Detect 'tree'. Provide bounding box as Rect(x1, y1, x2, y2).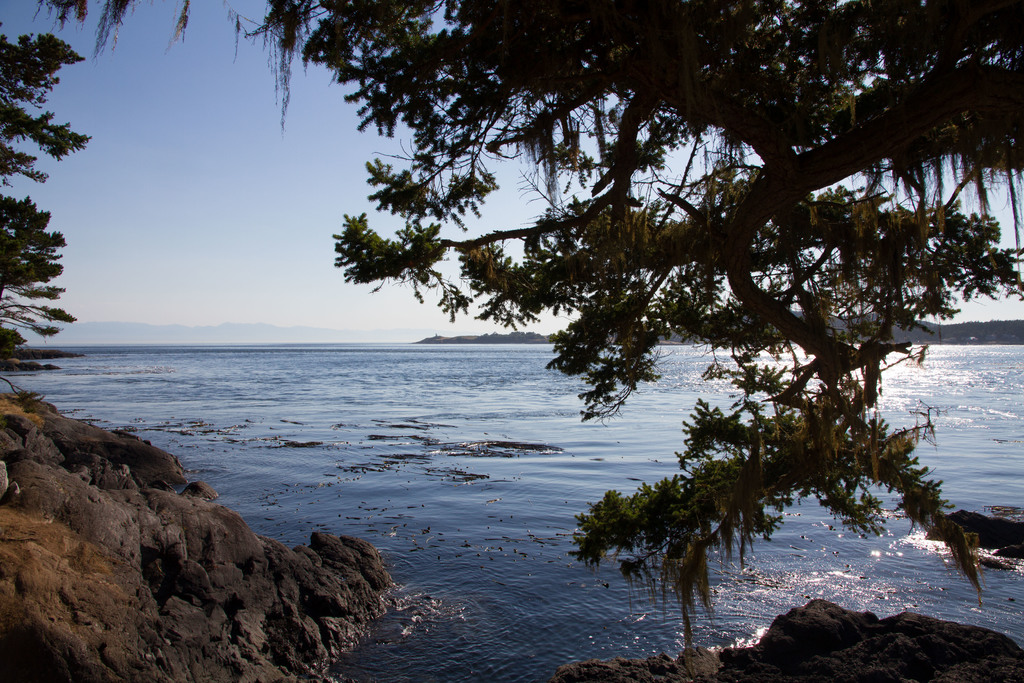
Rect(288, 13, 975, 638).
